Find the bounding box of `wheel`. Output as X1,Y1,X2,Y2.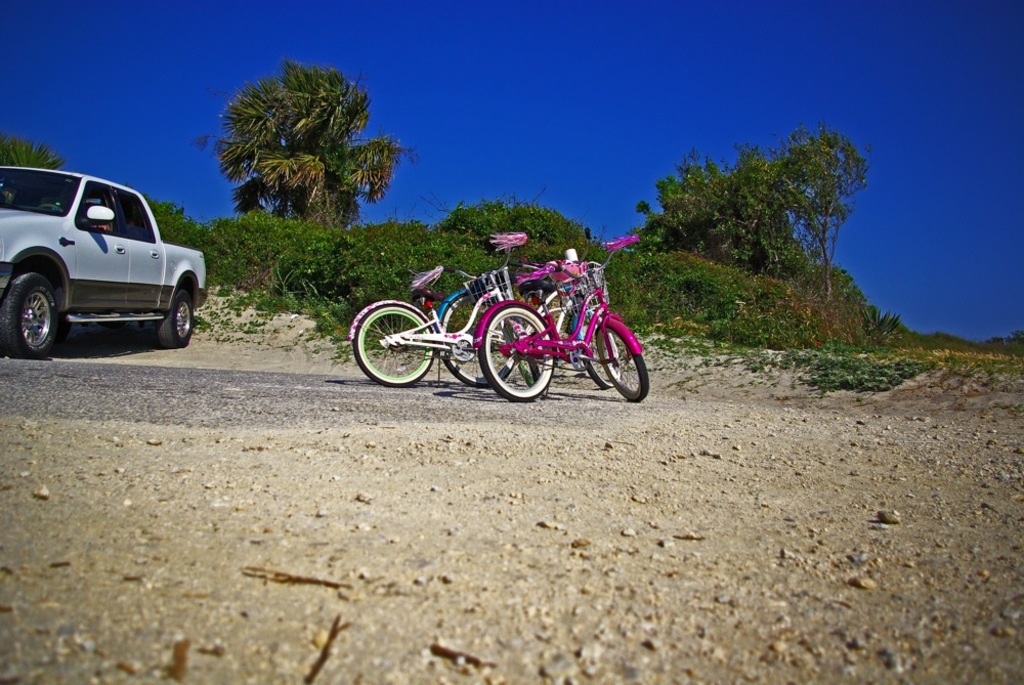
578,312,626,388.
